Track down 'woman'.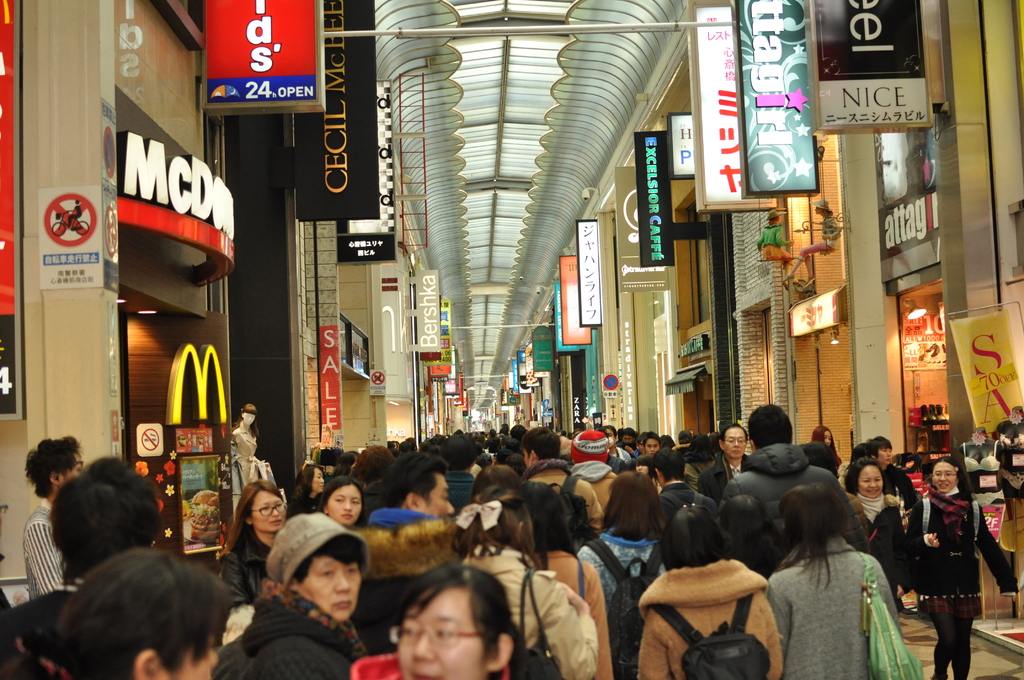
Tracked to <region>630, 502, 787, 679</region>.
